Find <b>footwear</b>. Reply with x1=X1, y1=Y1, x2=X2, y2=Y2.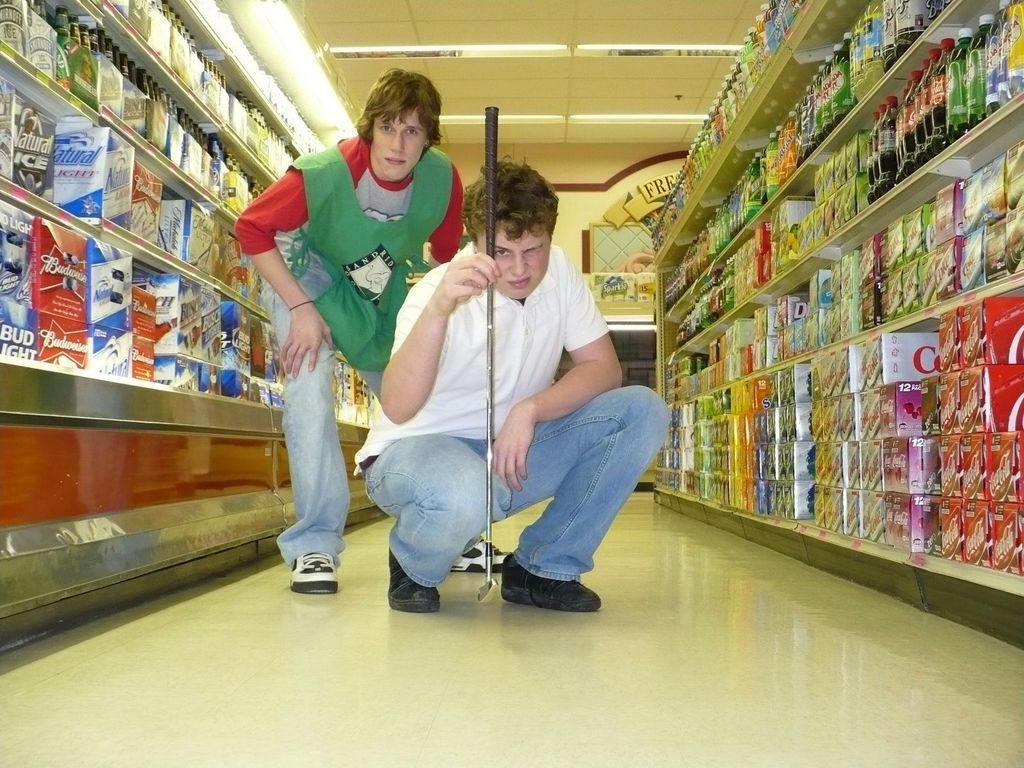
x1=452, y1=537, x2=518, y2=574.
